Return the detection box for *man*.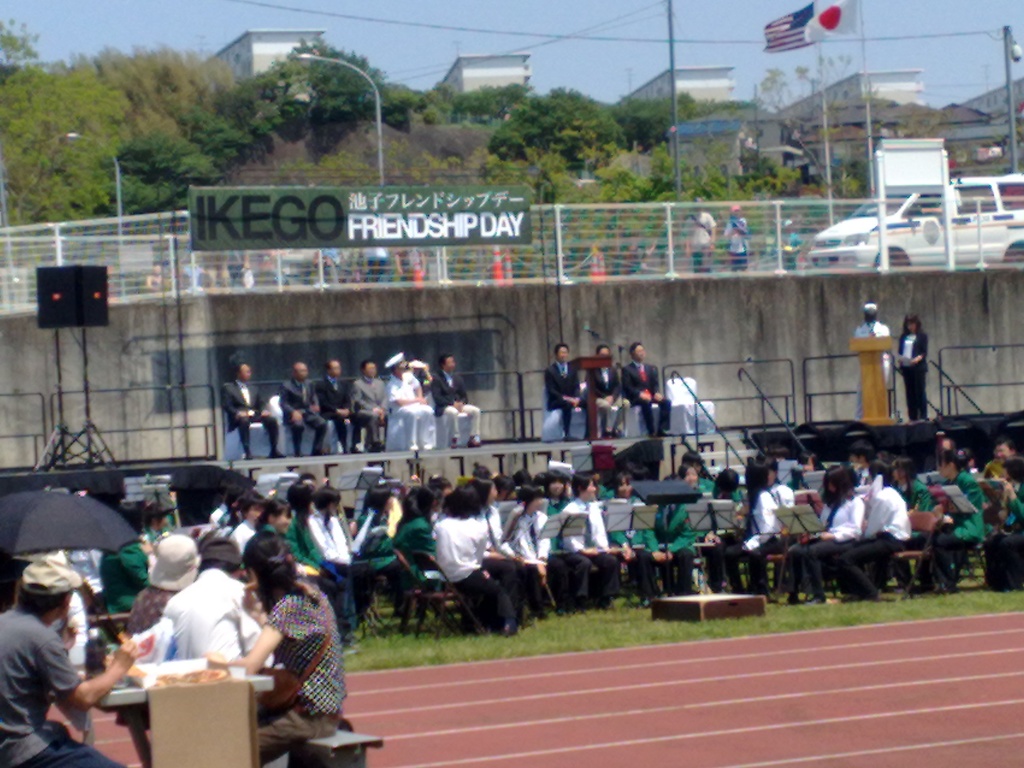
{"x1": 680, "y1": 196, "x2": 714, "y2": 273}.
